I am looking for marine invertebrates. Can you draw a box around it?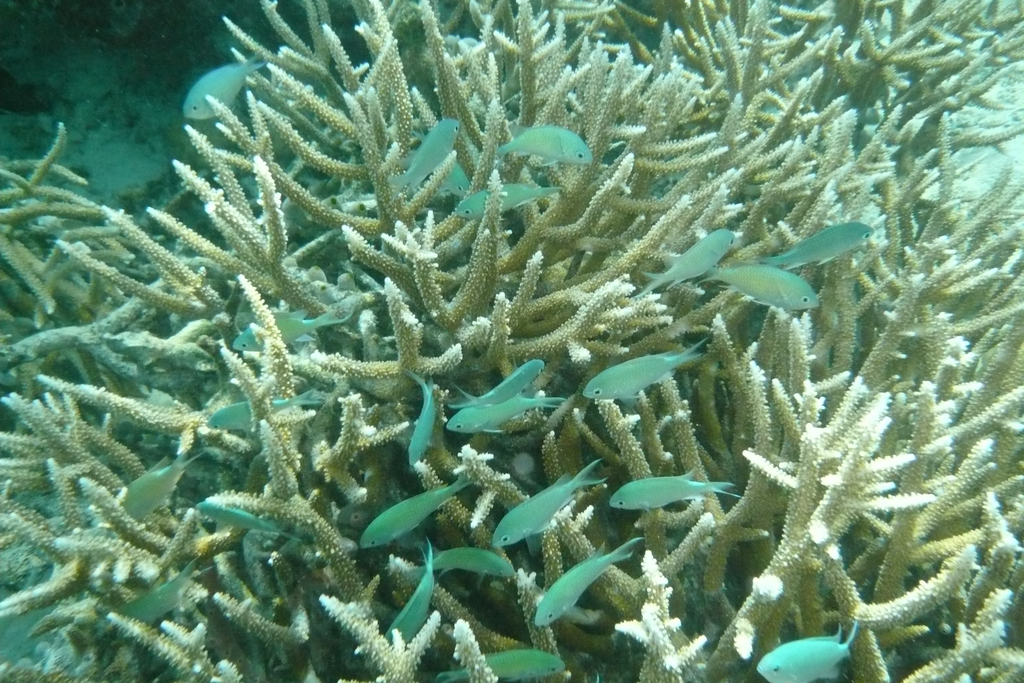
Sure, the bounding box is [609, 472, 748, 513].
